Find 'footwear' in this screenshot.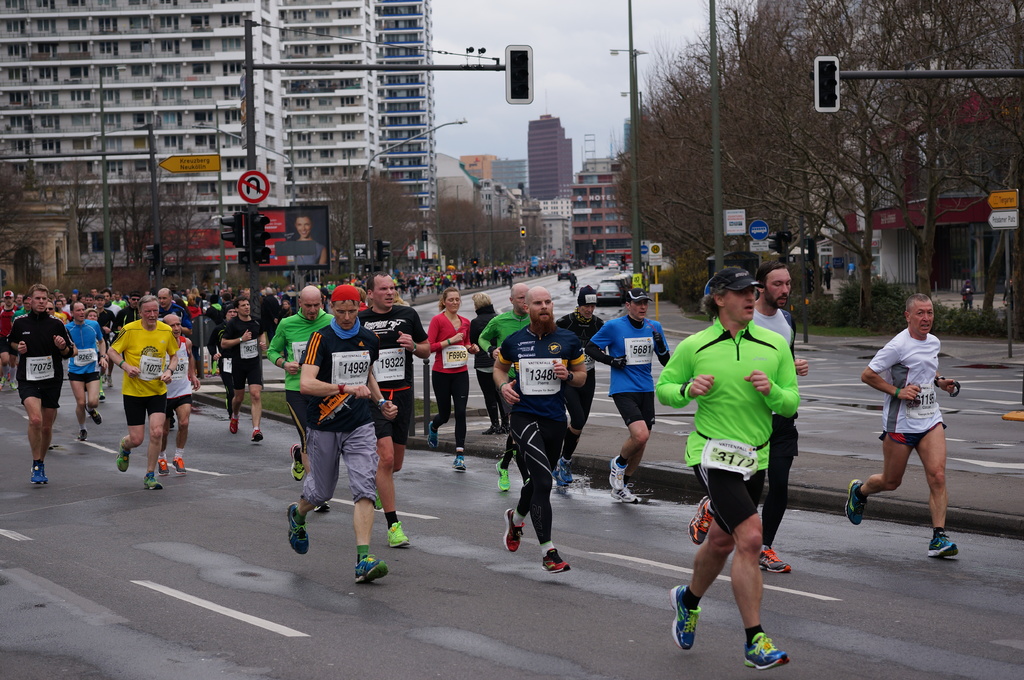
The bounding box for 'footwear' is 157,455,168,476.
